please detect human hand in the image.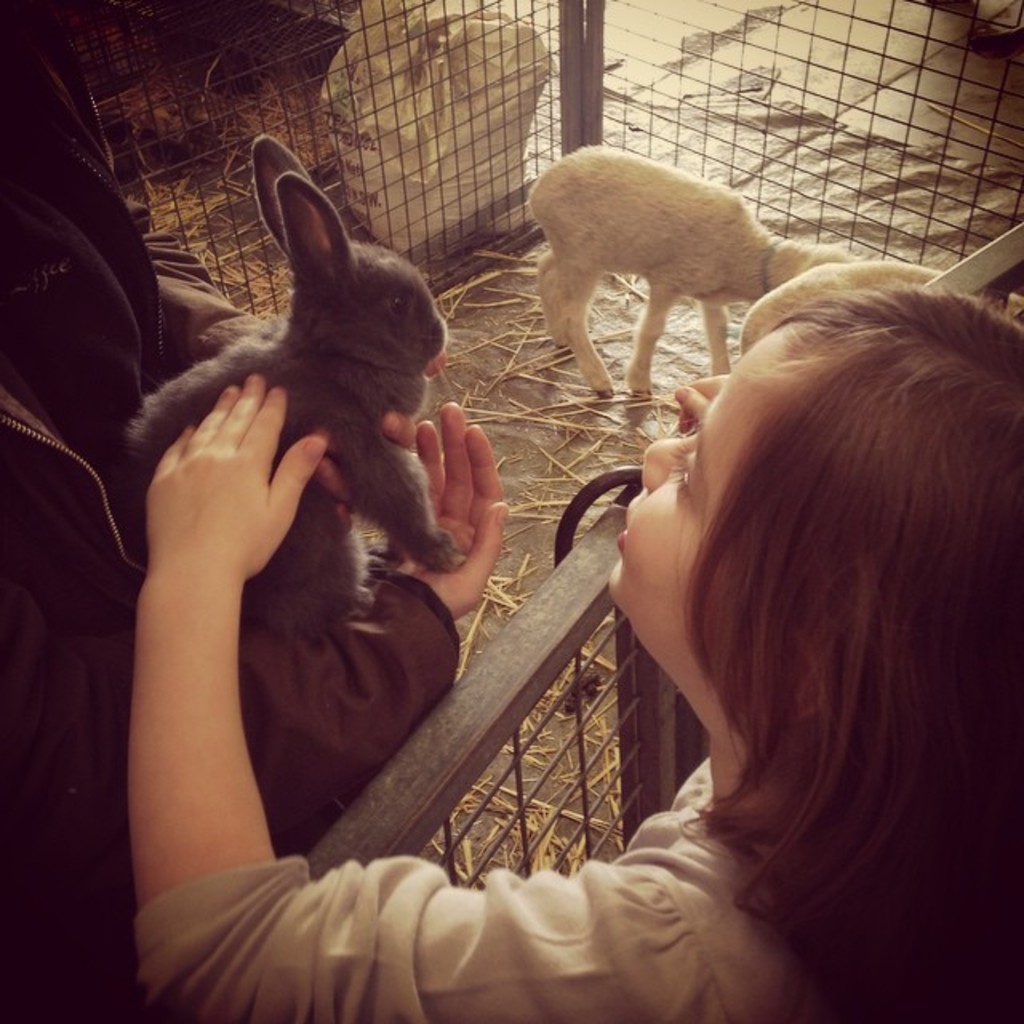
{"left": 387, "top": 398, "right": 515, "bottom": 619}.
